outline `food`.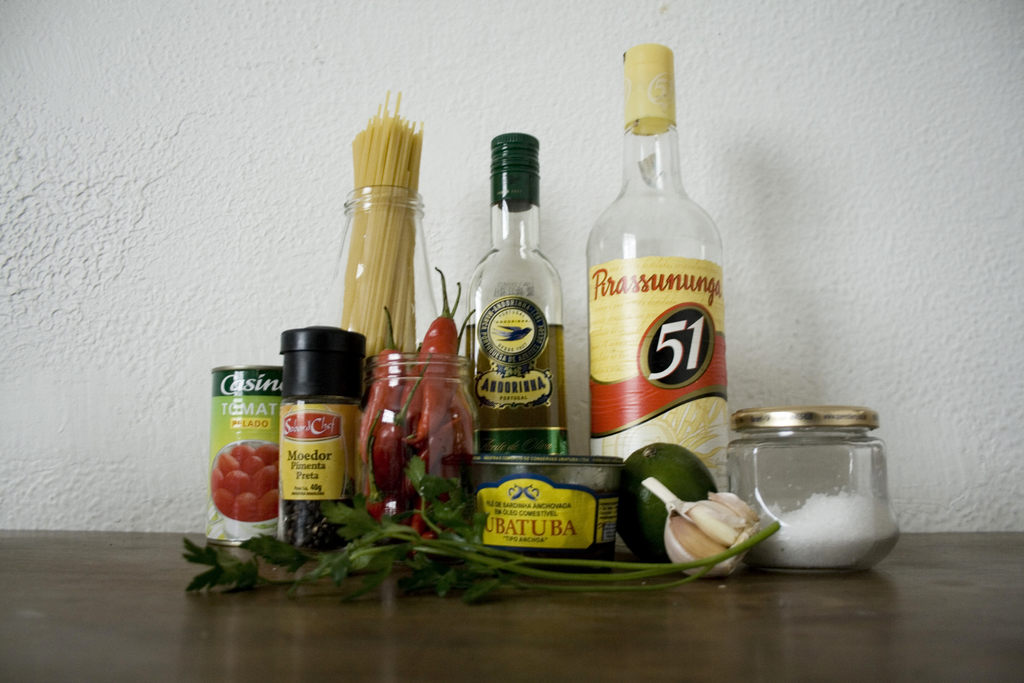
Outline: [x1=340, y1=86, x2=424, y2=393].
